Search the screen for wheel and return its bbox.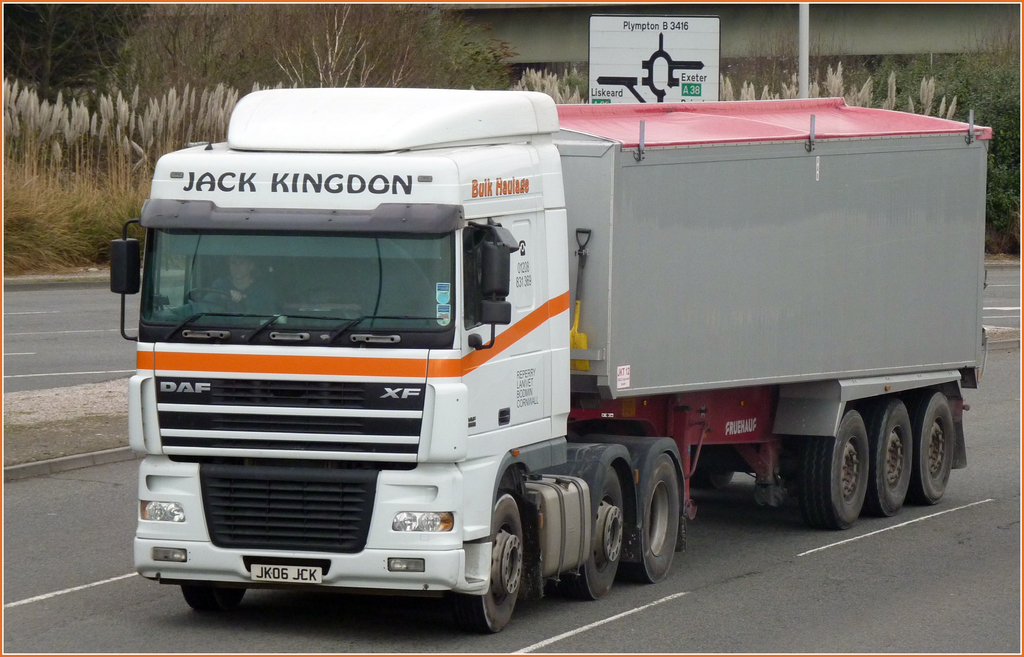
Found: detection(909, 390, 954, 503).
